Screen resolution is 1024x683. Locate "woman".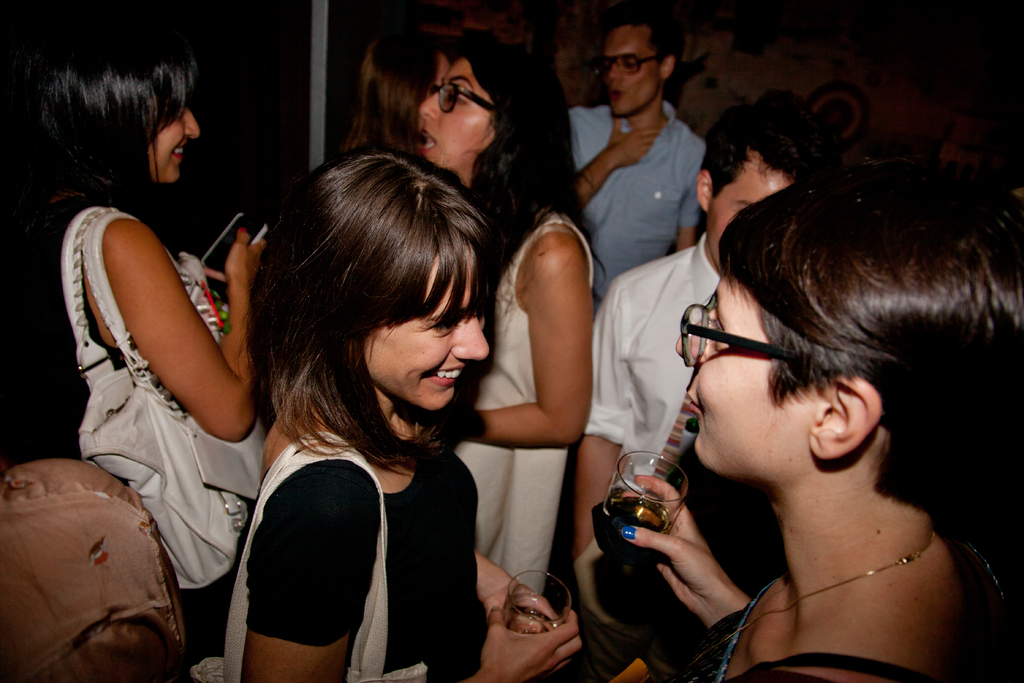
(28, 43, 270, 641).
